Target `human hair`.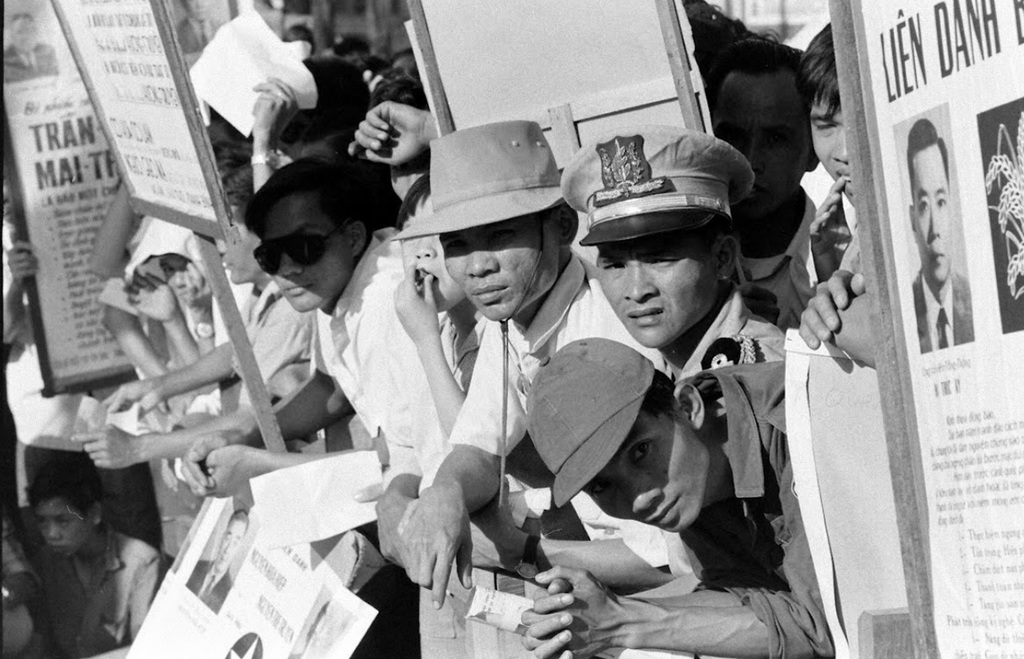
Target region: 25 448 108 522.
